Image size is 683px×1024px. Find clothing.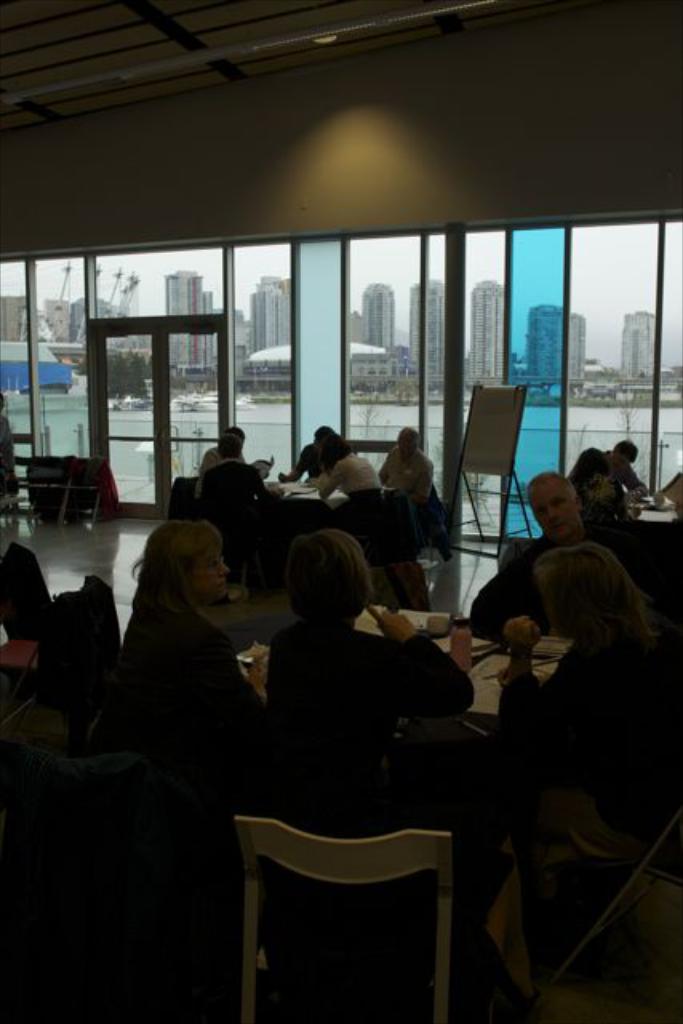
crop(198, 459, 275, 514).
